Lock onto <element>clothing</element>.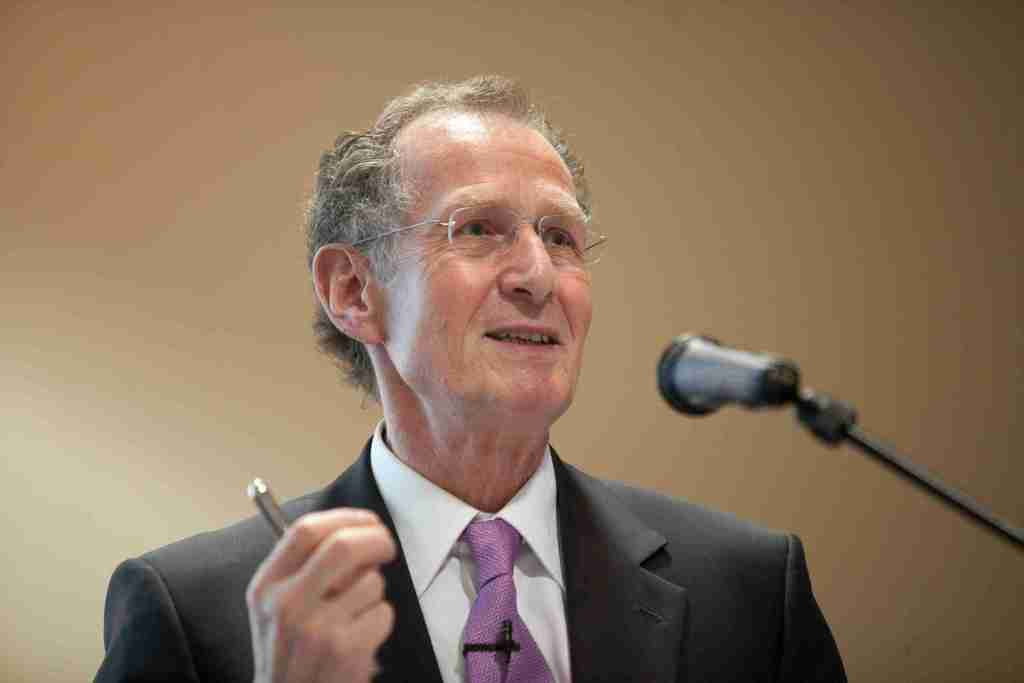
Locked: l=193, t=415, r=855, b=677.
